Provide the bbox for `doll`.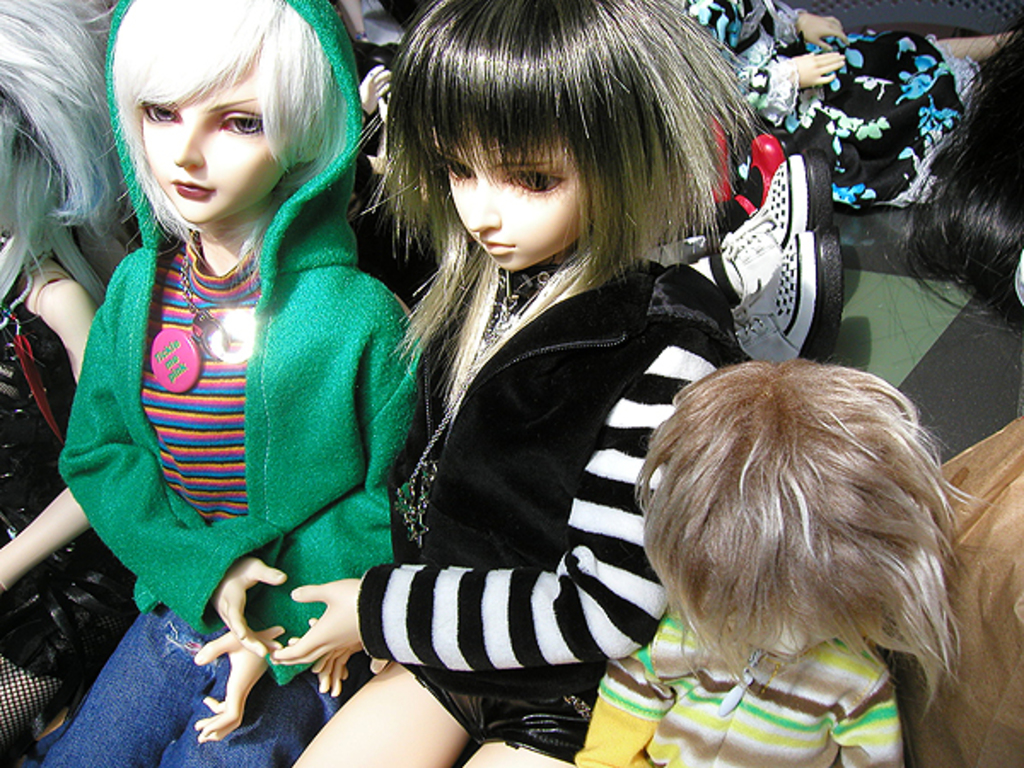
[x1=681, y1=0, x2=1021, y2=218].
